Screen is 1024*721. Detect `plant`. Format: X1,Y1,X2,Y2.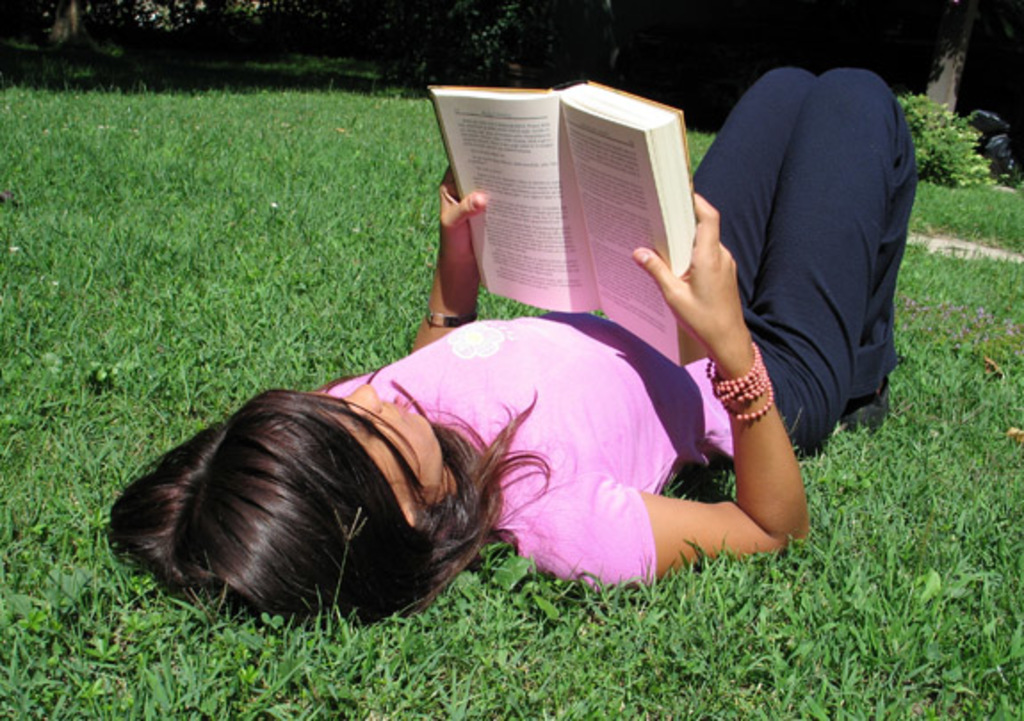
903,100,1003,185.
